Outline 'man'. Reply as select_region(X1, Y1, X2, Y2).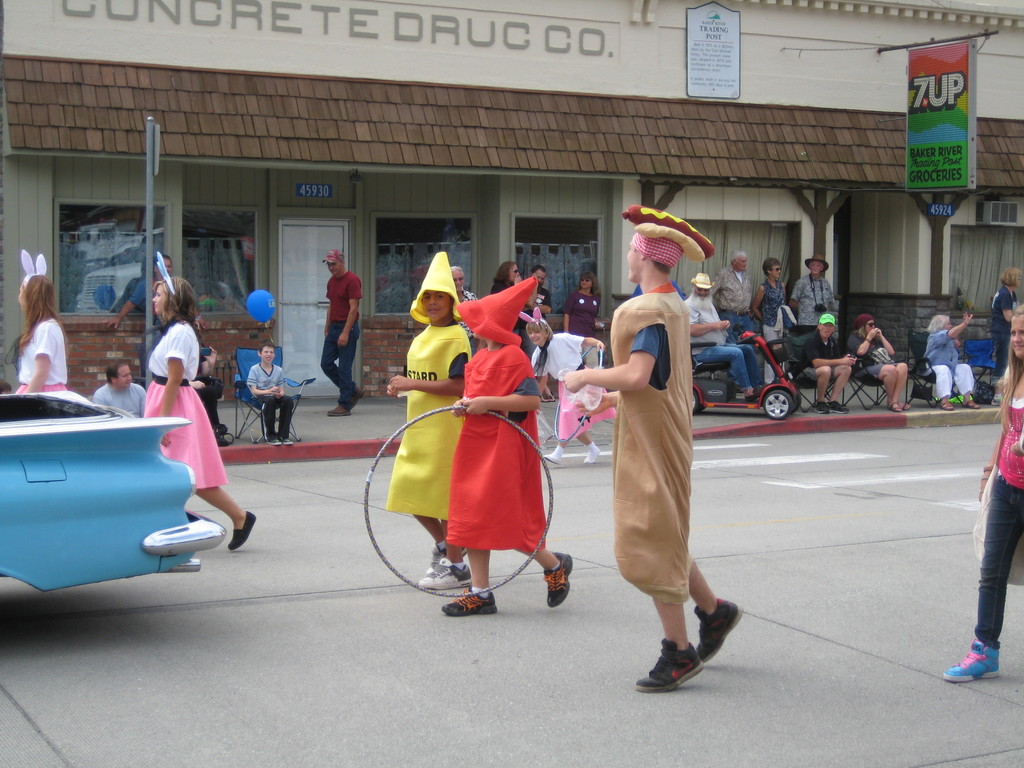
select_region(524, 261, 552, 402).
